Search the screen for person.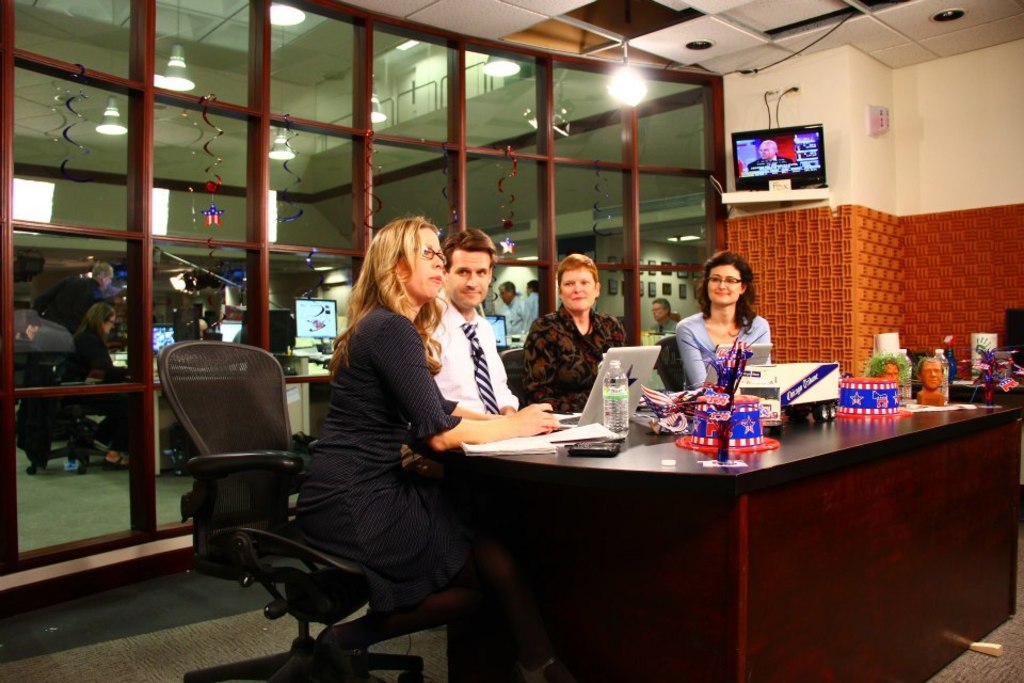
Found at box=[916, 361, 944, 406].
